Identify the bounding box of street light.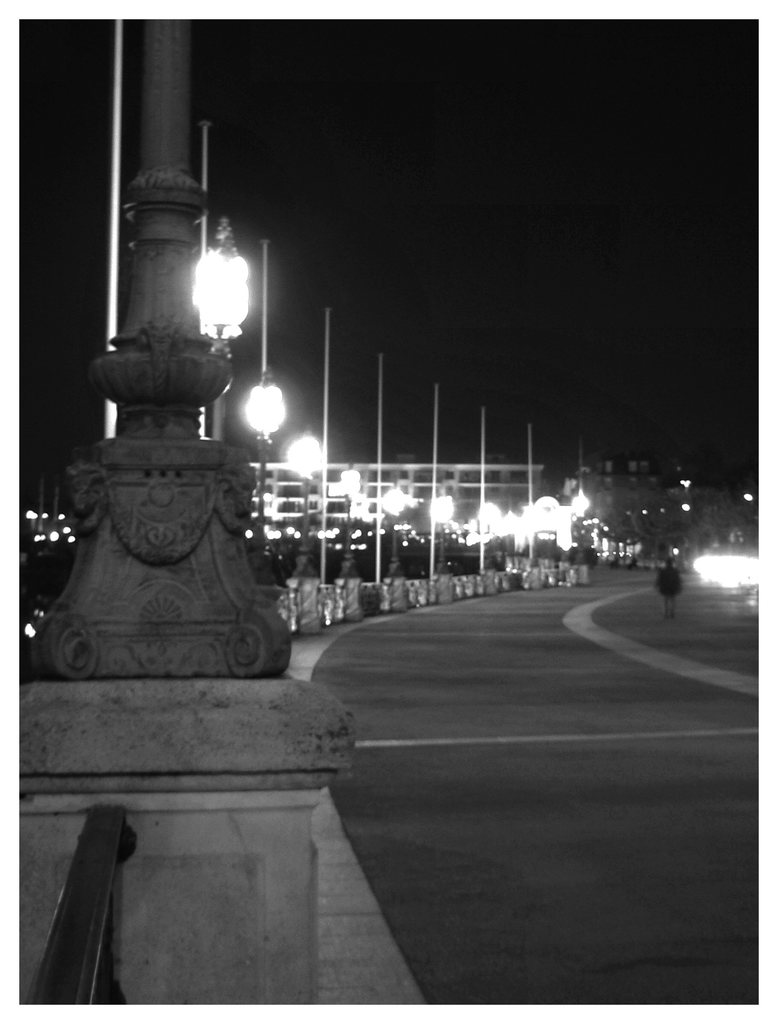
region(282, 429, 325, 632).
